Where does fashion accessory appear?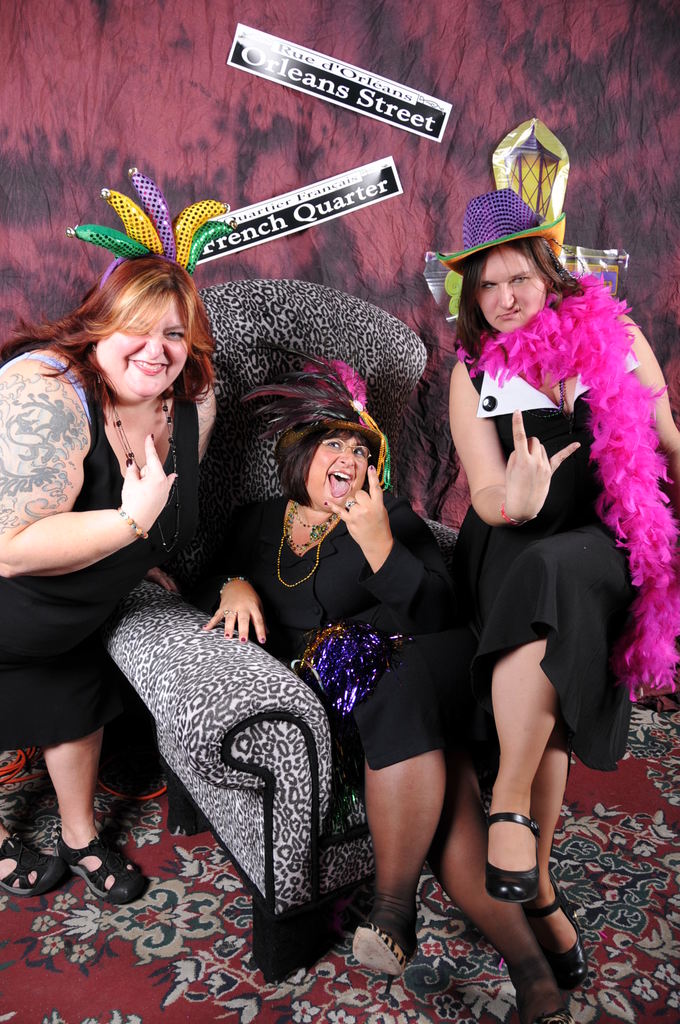
Appears at <bbox>489, 810, 538, 895</bbox>.
